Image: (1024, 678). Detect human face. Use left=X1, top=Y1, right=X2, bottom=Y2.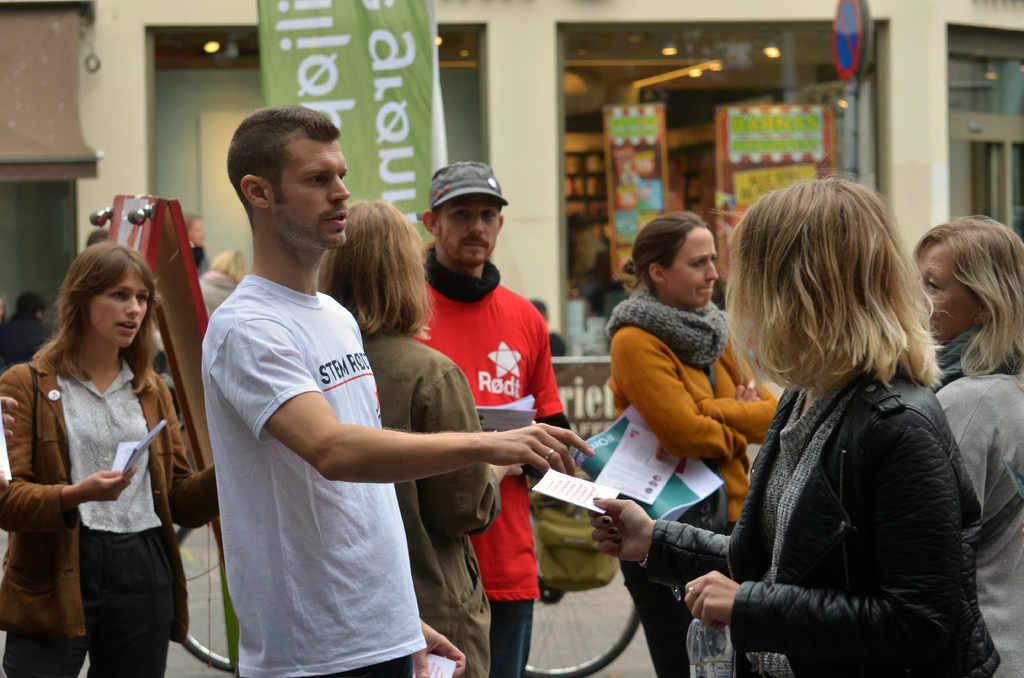
left=278, top=137, right=354, bottom=248.
